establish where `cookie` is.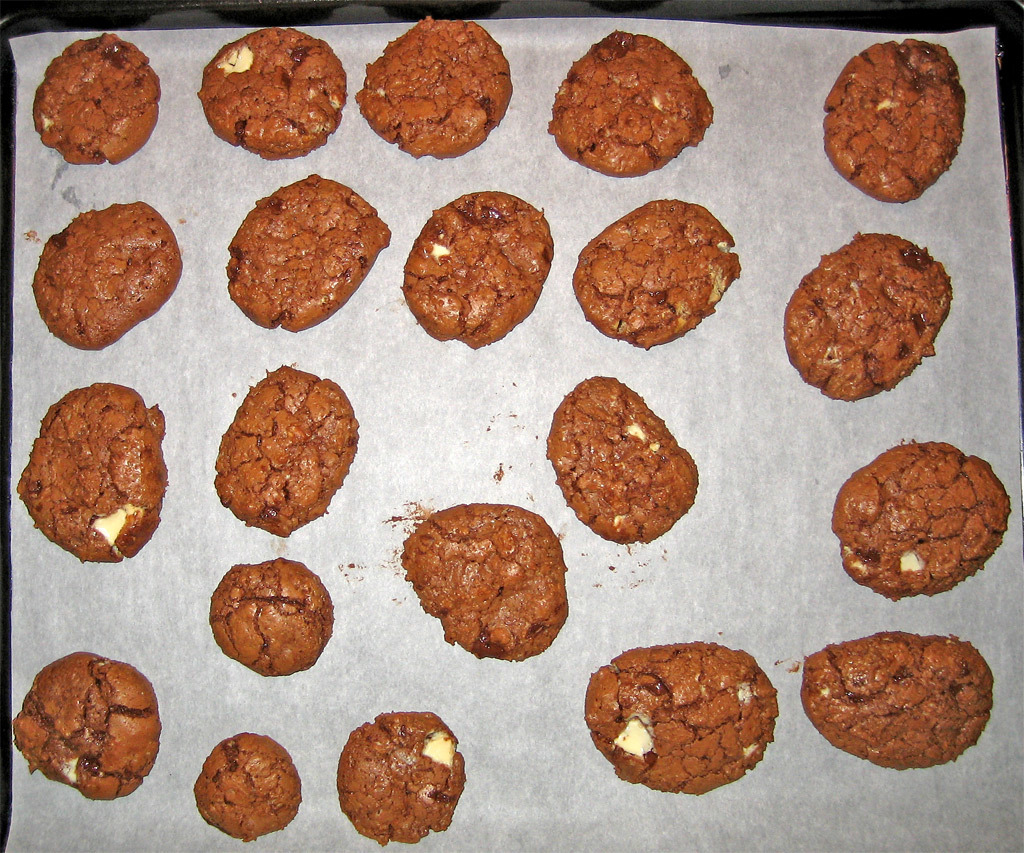
Established at locate(10, 378, 166, 566).
